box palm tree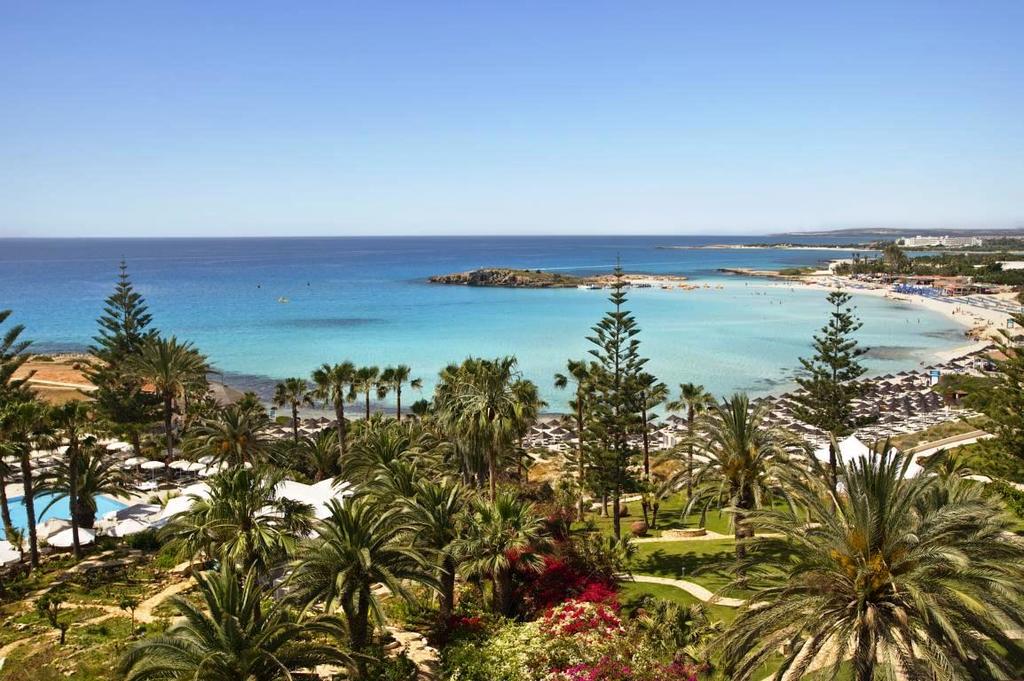
BBox(264, 494, 396, 628)
